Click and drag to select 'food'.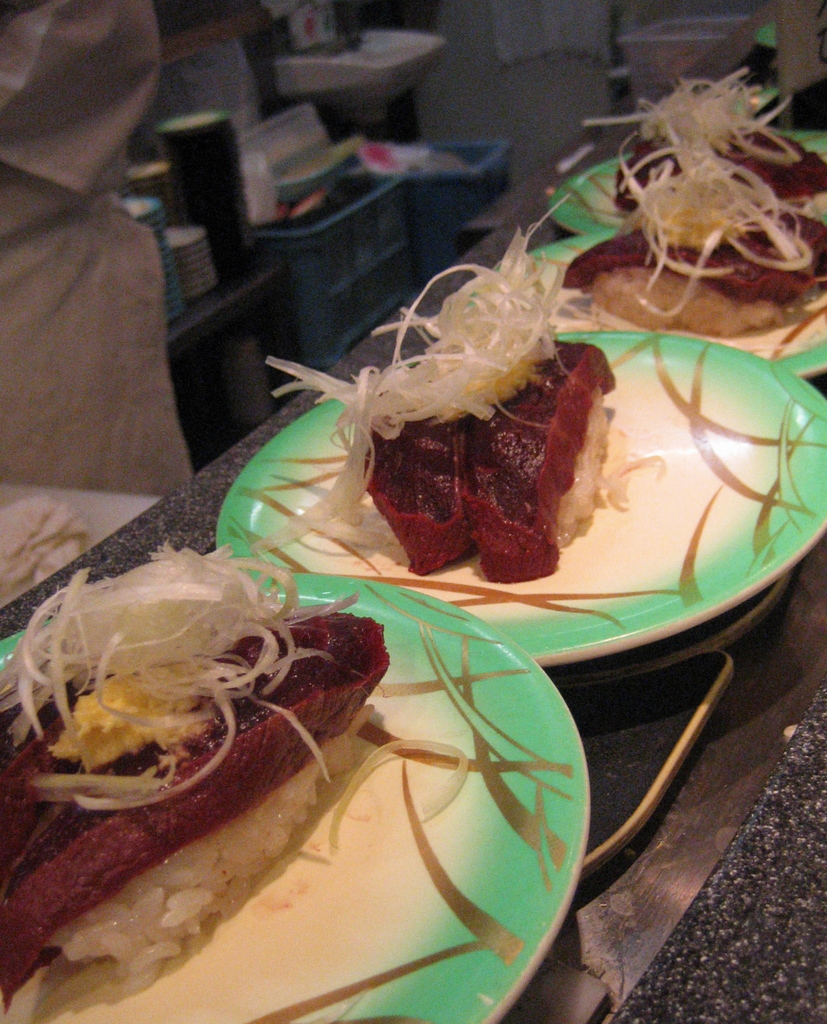
Selection: 0, 546, 444, 954.
